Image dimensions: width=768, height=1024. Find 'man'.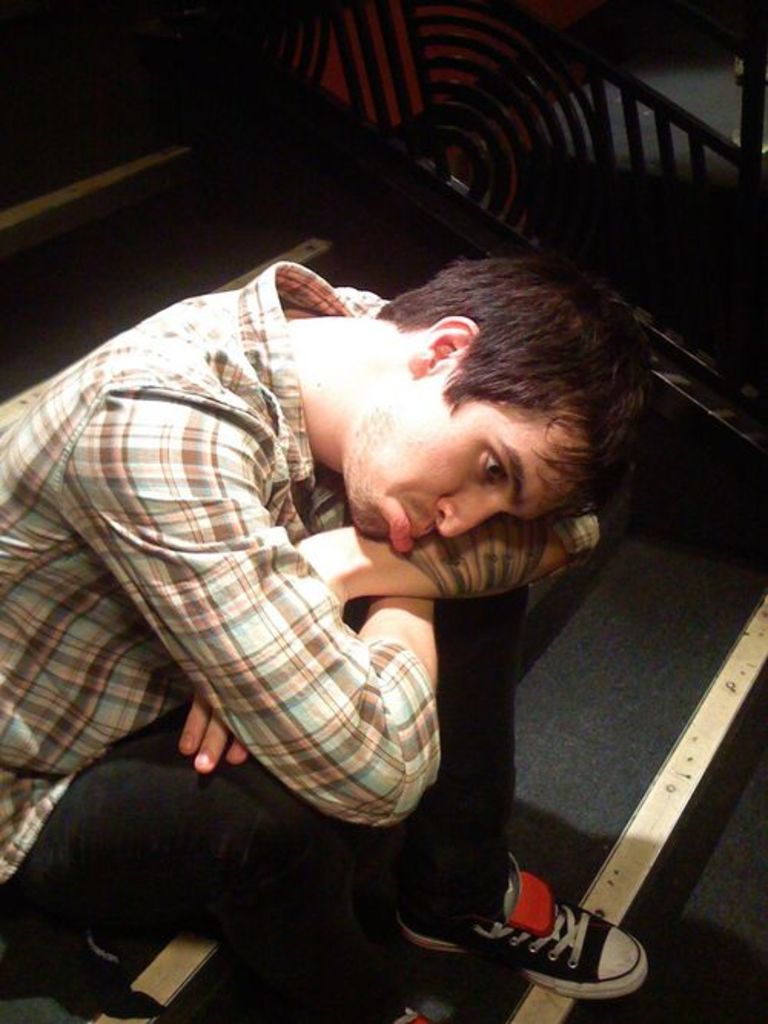
box(34, 198, 722, 907).
